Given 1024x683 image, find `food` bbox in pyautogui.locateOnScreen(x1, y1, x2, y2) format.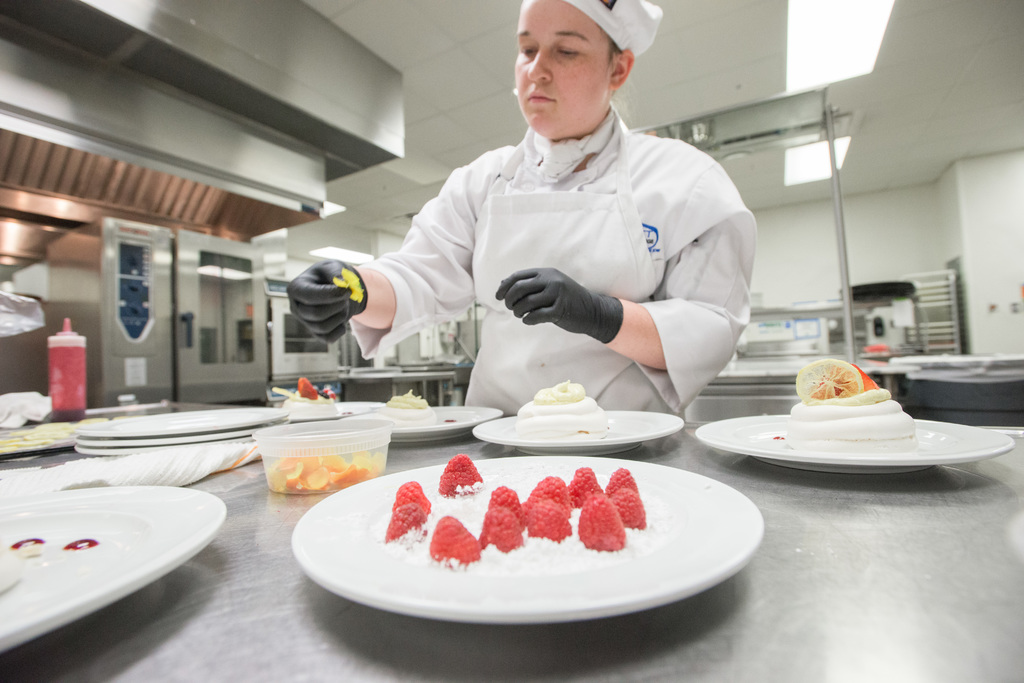
pyautogui.locateOnScreen(799, 358, 897, 419).
